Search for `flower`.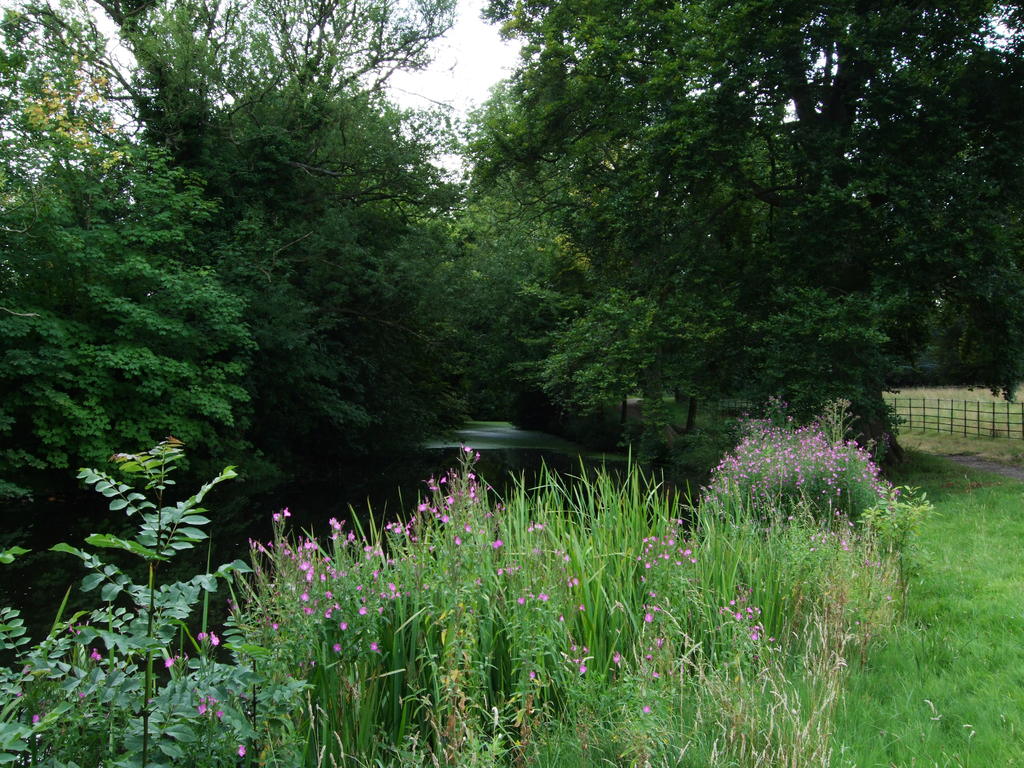
Found at (left=639, top=701, right=654, bottom=717).
